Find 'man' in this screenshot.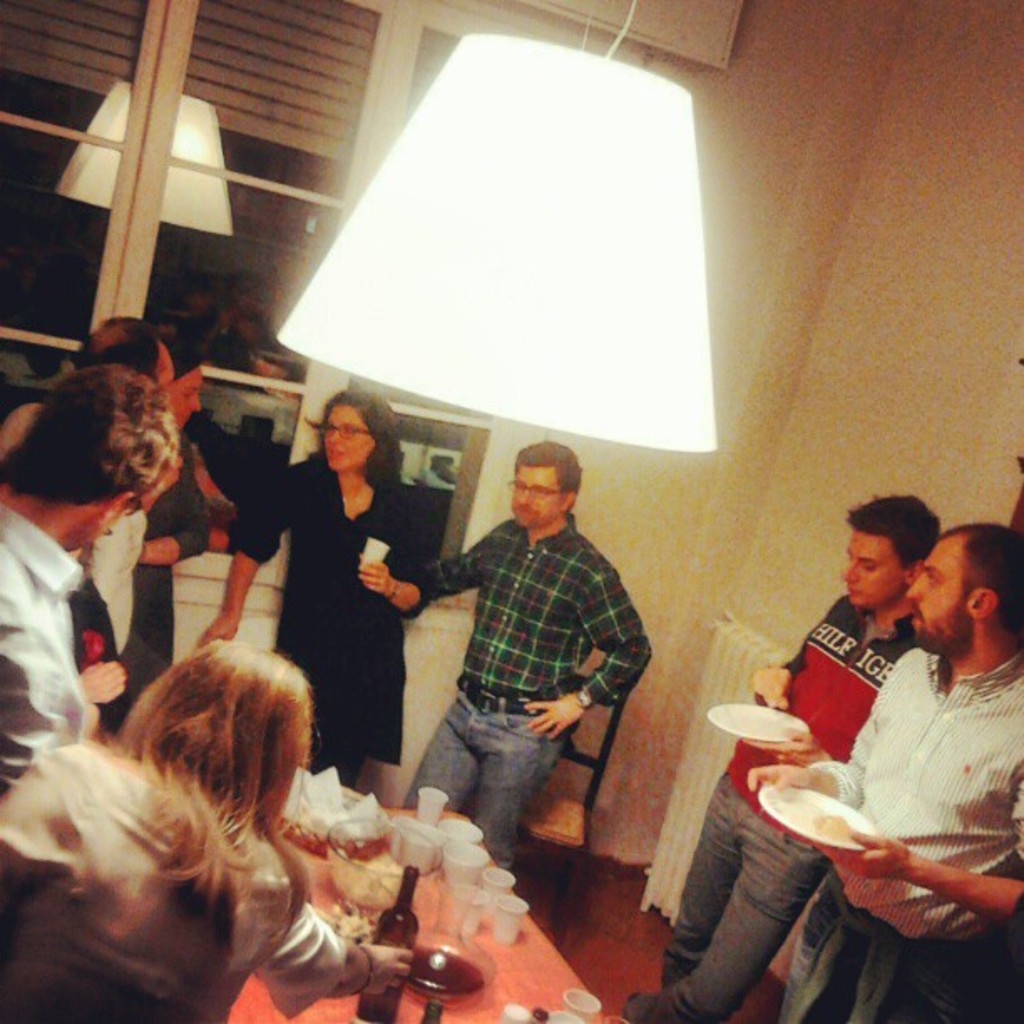
The bounding box for 'man' is x1=740 y1=517 x2=1022 y2=1022.
